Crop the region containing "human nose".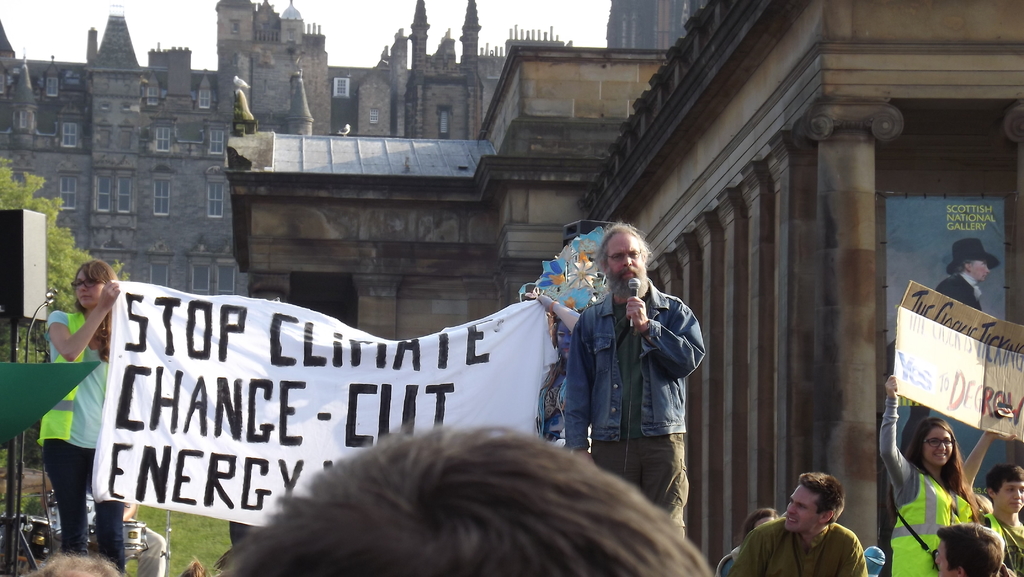
Crop region: {"x1": 938, "y1": 443, "x2": 945, "y2": 453}.
